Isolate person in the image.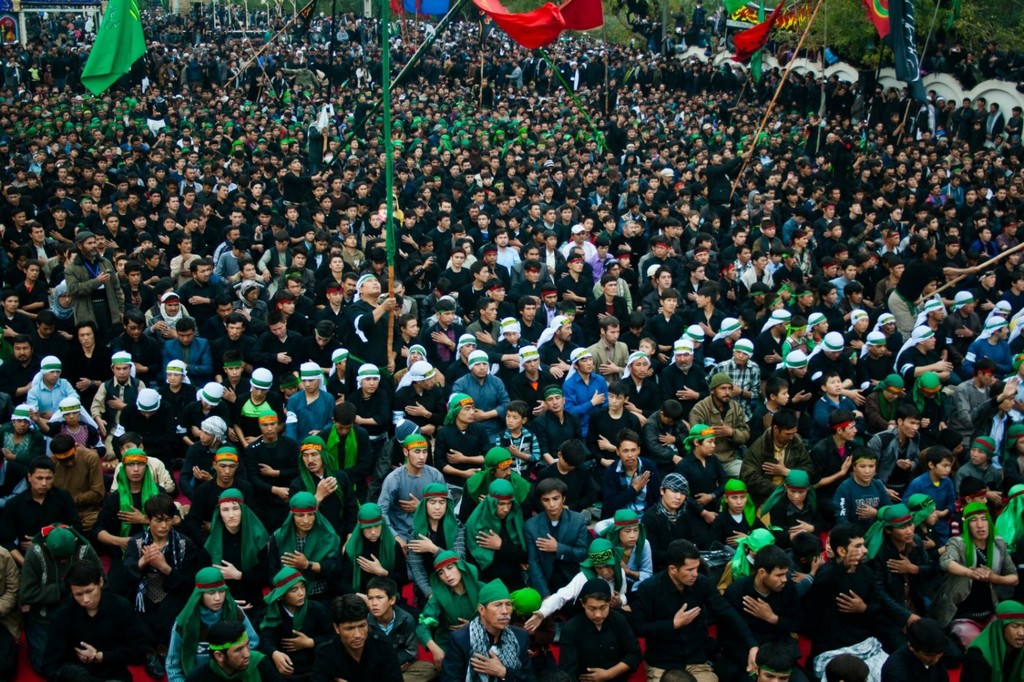
Isolated region: crop(118, 495, 204, 655).
